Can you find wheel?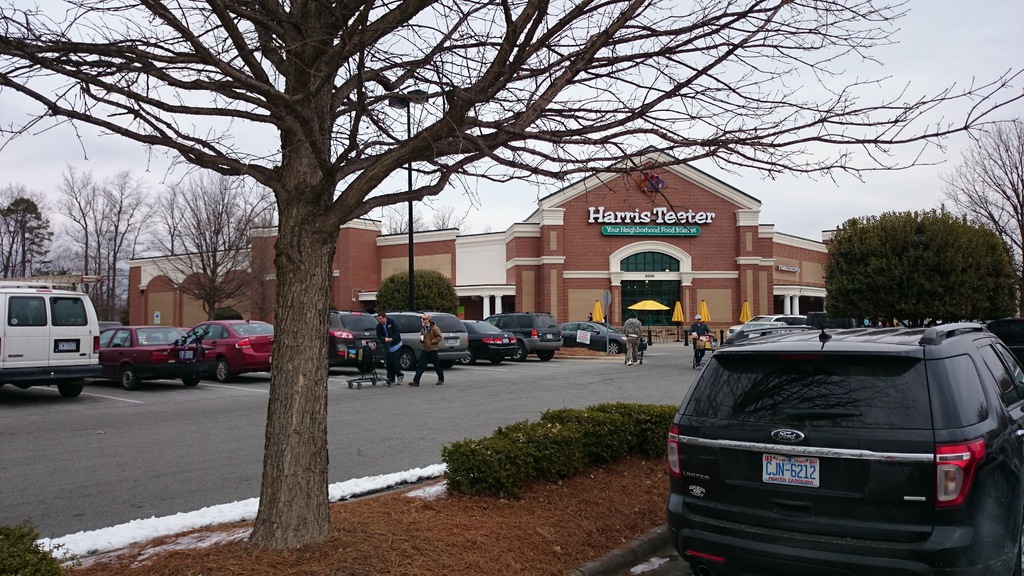
Yes, bounding box: x1=492 y1=356 x2=502 y2=364.
